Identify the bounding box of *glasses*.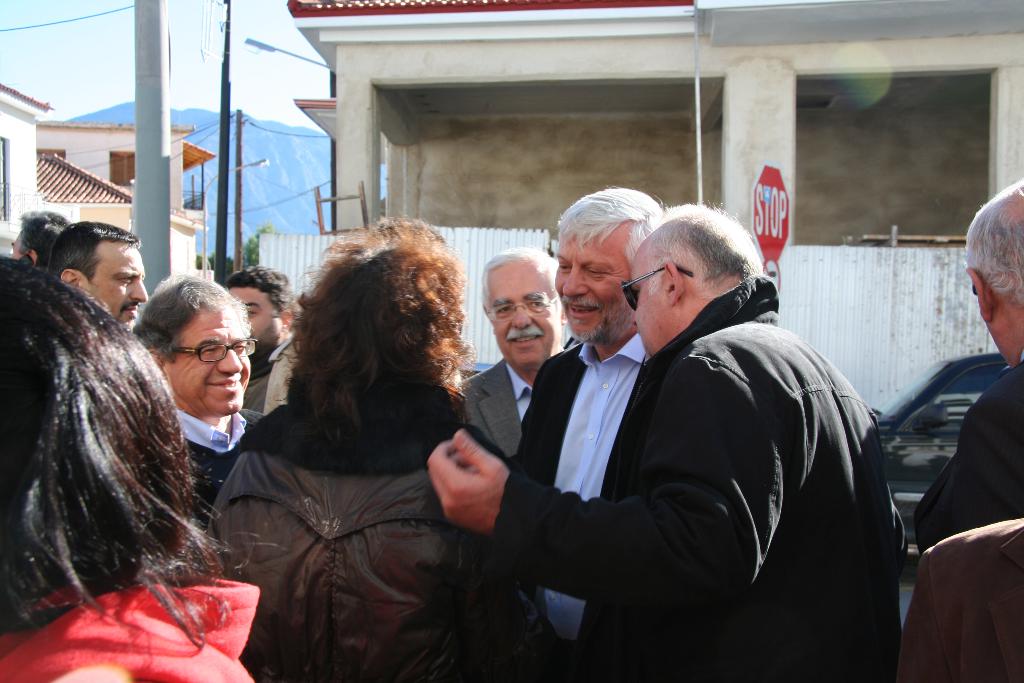
bbox(483, 297, 557, 318).
